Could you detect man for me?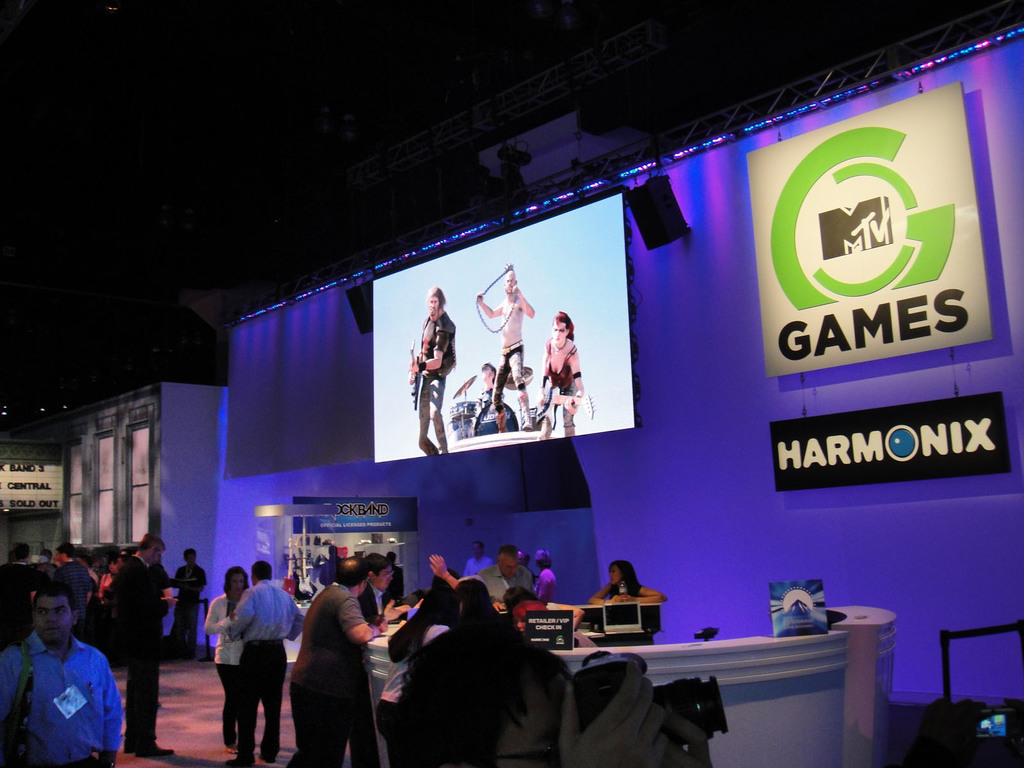
Detection result: bbox=[7, 590, 116, 765].
